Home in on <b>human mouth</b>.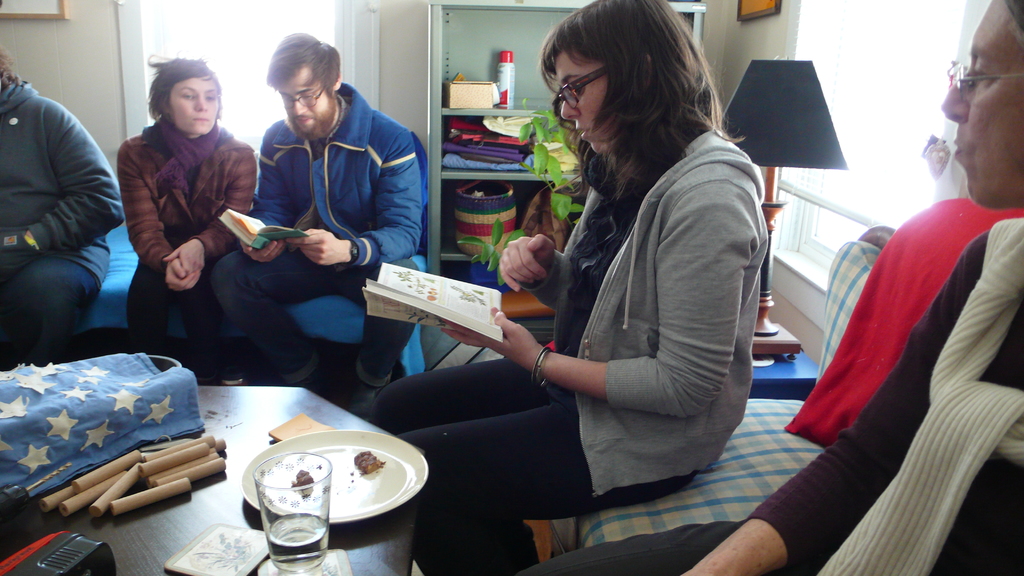
Homed in at x1=576, y1=127, x2=589, y2=140.
